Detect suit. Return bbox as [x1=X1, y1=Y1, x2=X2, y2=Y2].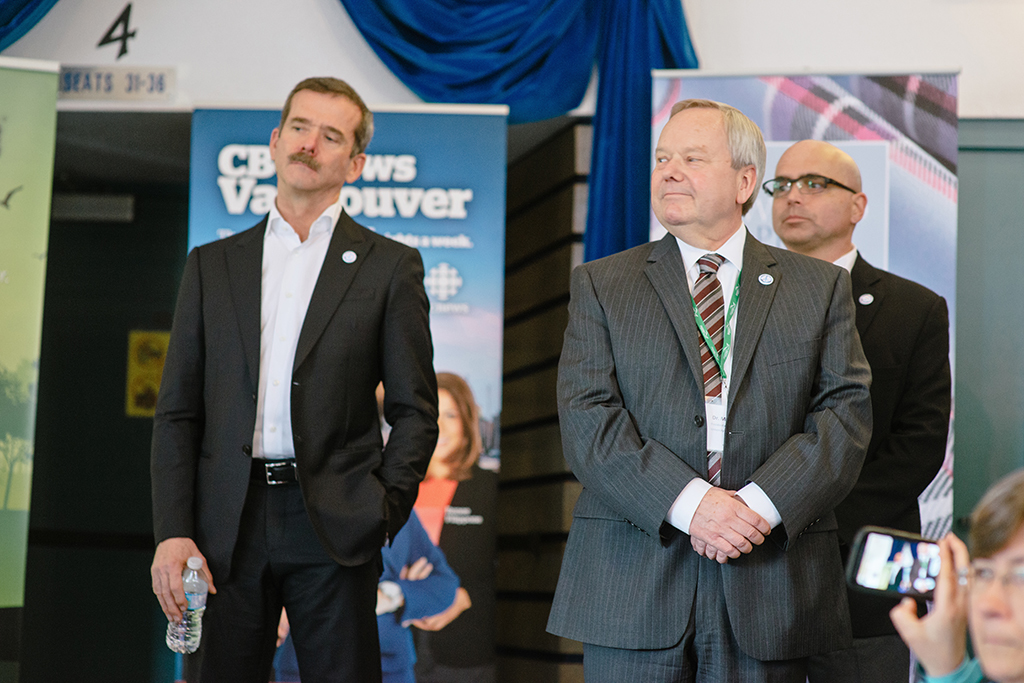
[x1=827, y1=244, x2=953, y2=682].
